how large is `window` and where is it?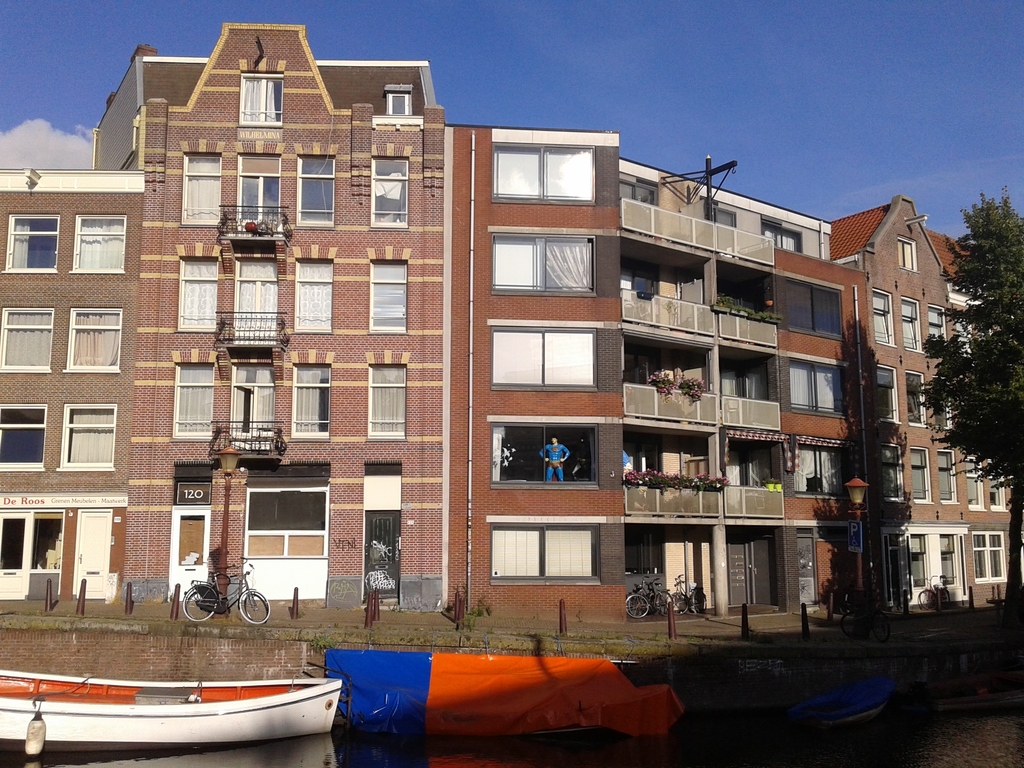
Bounding box: <bbox>172, 350, 218, 438</bbox>.
